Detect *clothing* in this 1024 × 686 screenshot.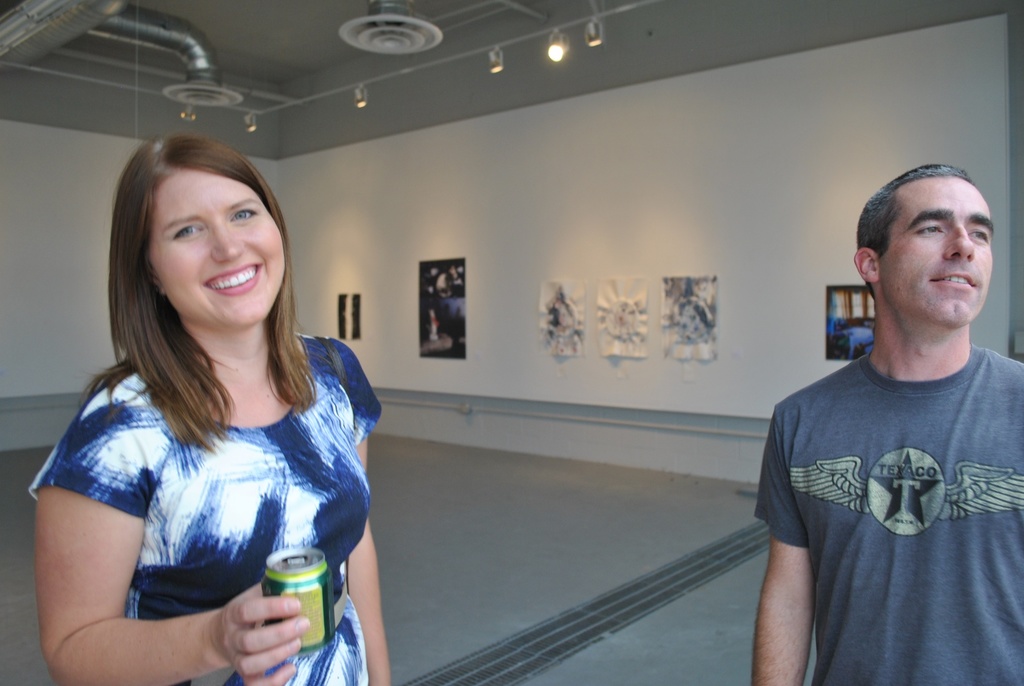
Detection: 714:361:1023:675.
